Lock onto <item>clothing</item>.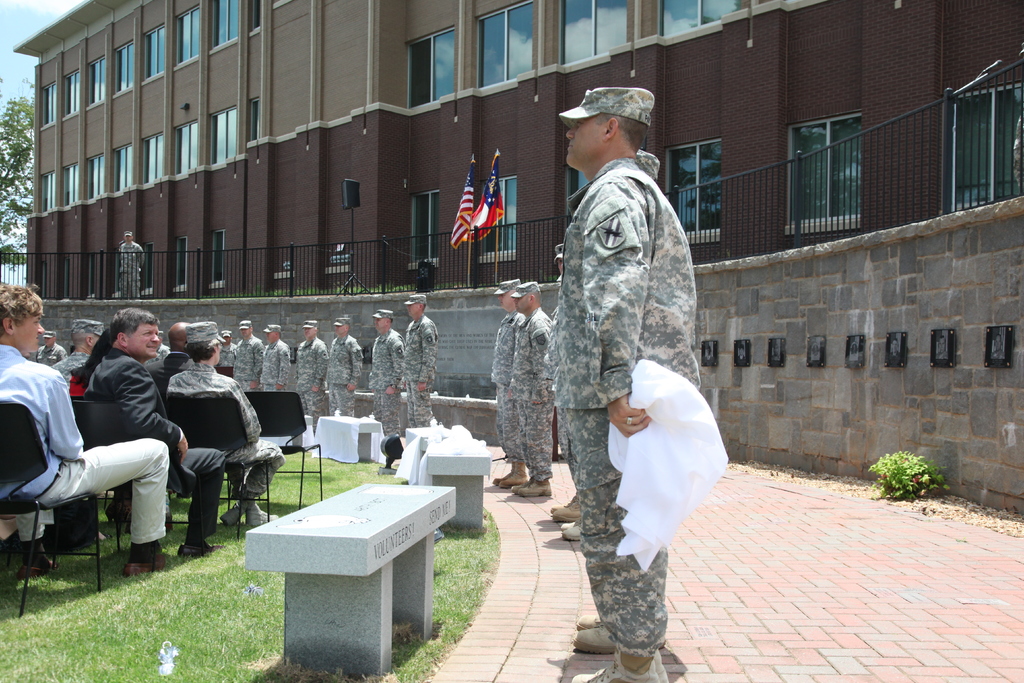
Locked: <region>369, 333, 408, 450</region>.
